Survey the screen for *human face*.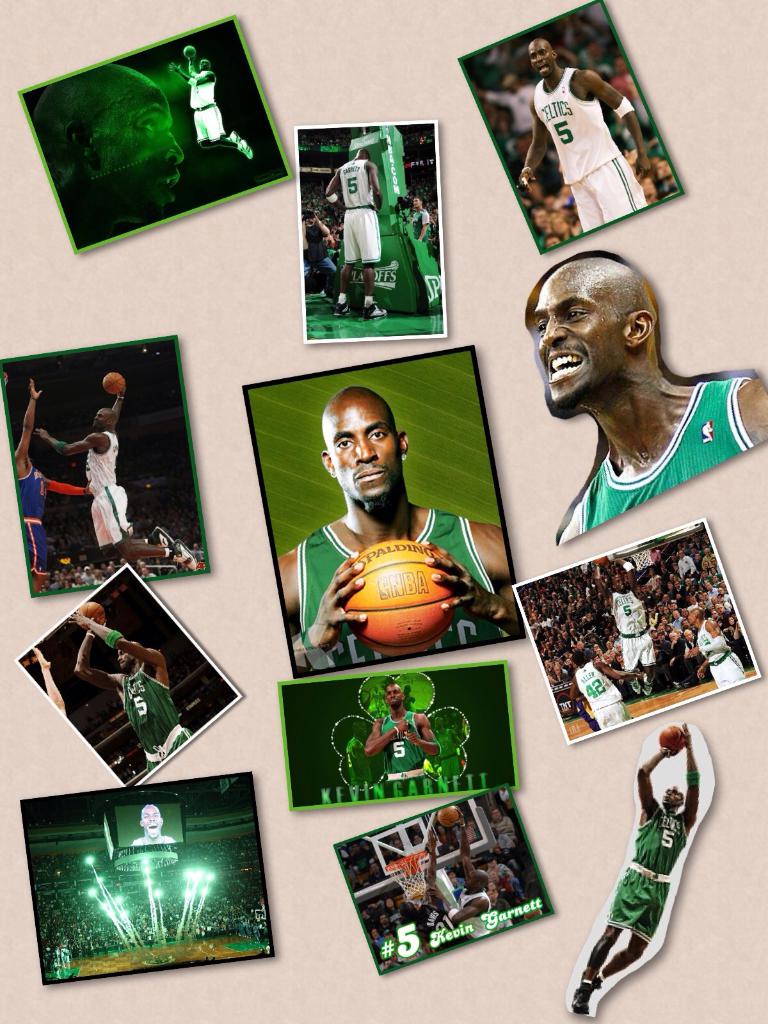
Survey found: select_region(527, 36, 554, 75).
